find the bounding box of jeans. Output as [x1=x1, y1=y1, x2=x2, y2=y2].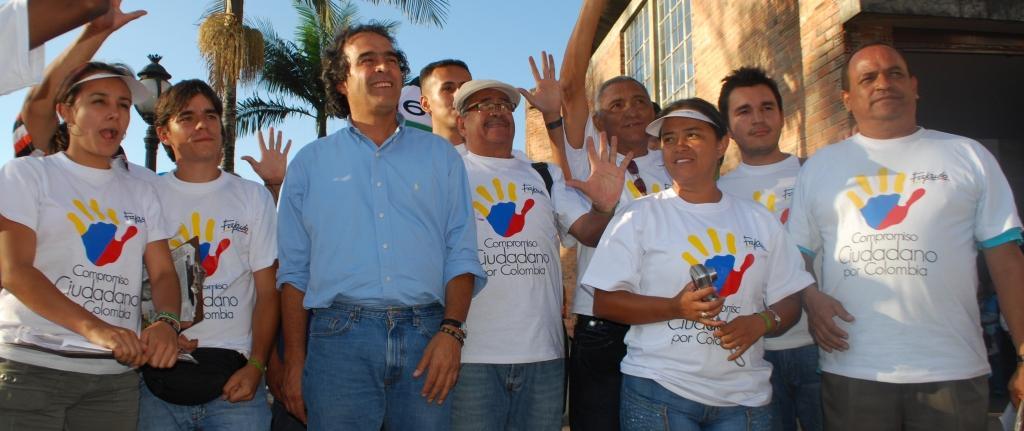
[x1=135, y1=380, x2=269, y2=430].
